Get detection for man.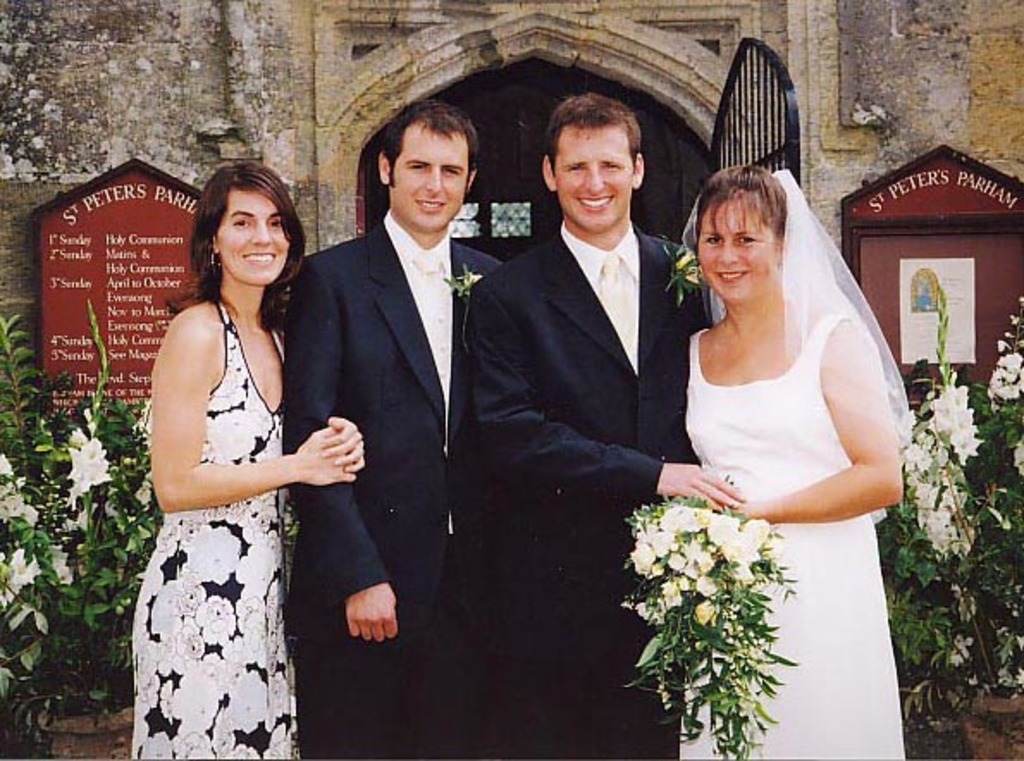
Detection: rect(281, 100, 511, 759).
